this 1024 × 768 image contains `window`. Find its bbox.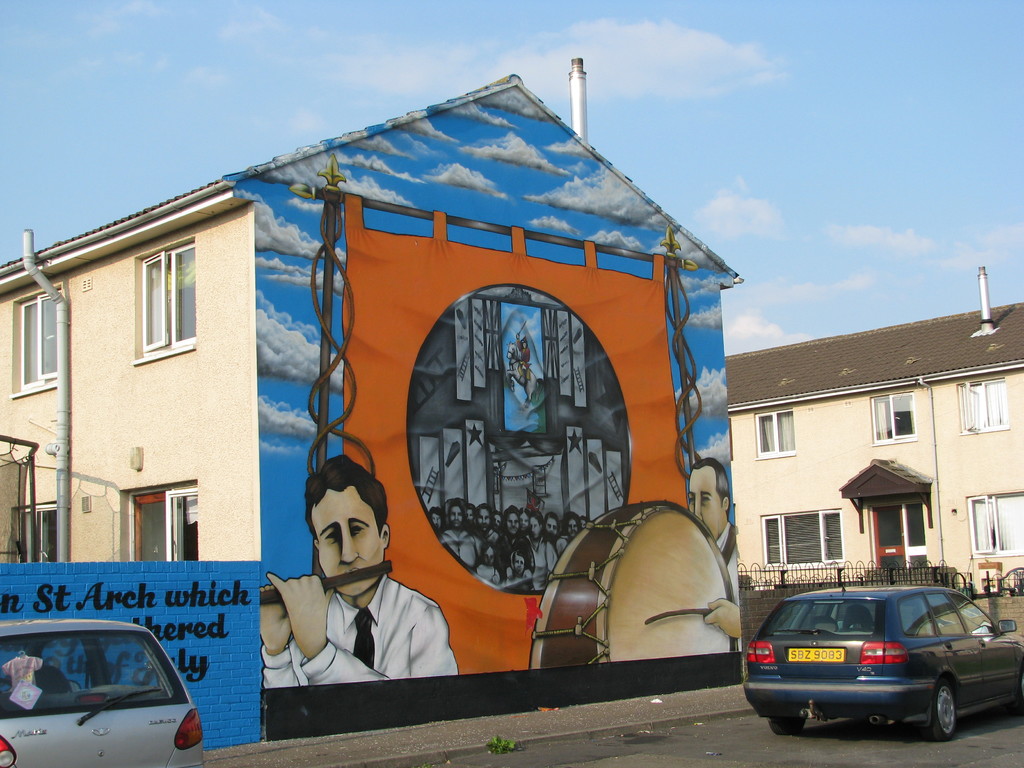
963, 493, 1021, 559.
